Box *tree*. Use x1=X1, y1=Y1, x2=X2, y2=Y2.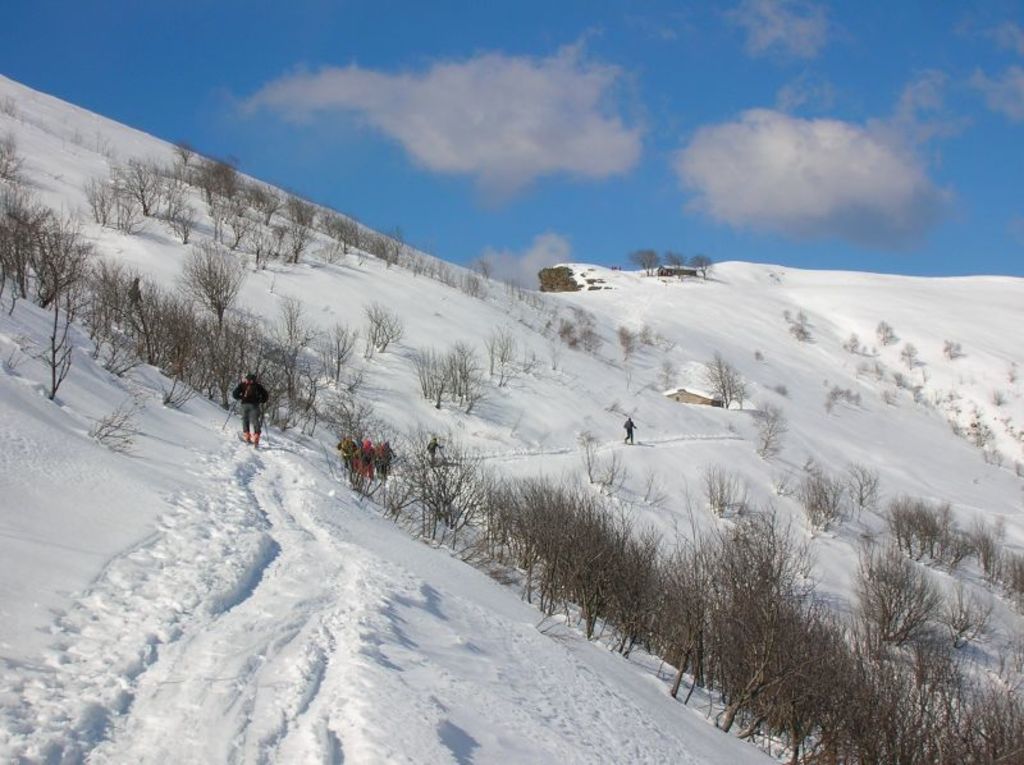
x1=0, y1=132, x2=20, y2=179.
